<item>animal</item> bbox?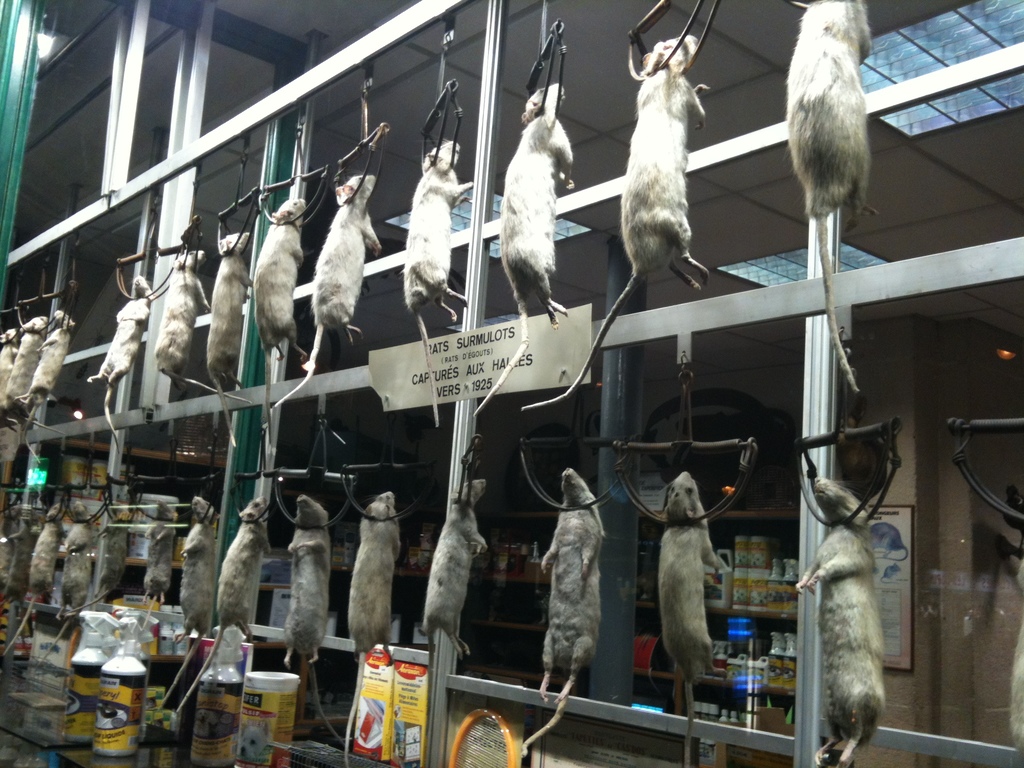
x1=514 y1=36 x2=710 y2=414
